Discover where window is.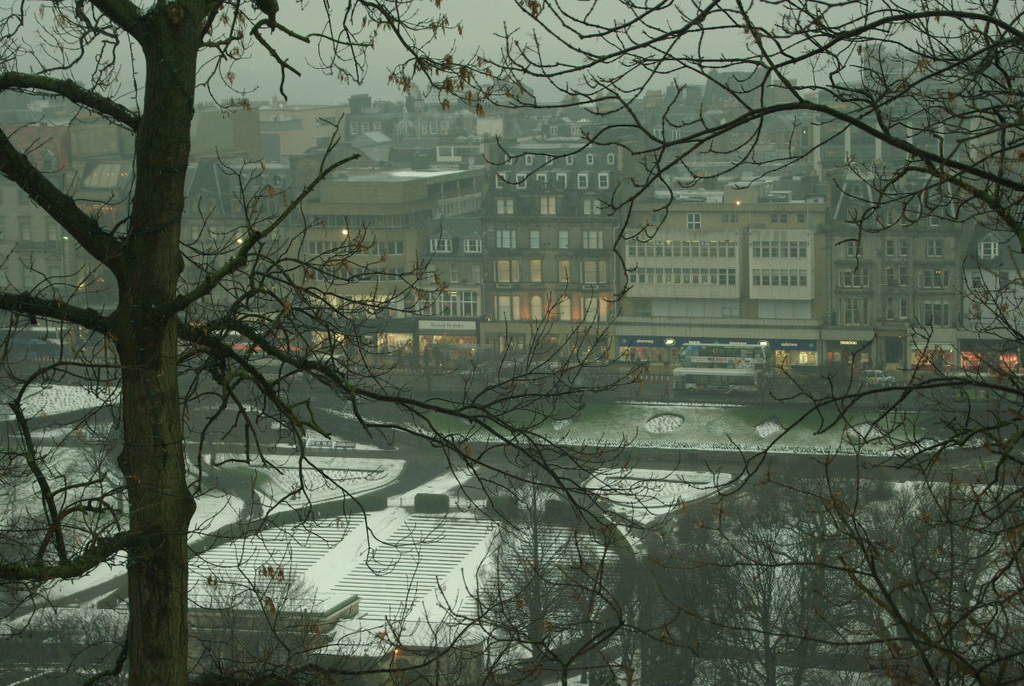
Discovered at [537,174,545,189].
